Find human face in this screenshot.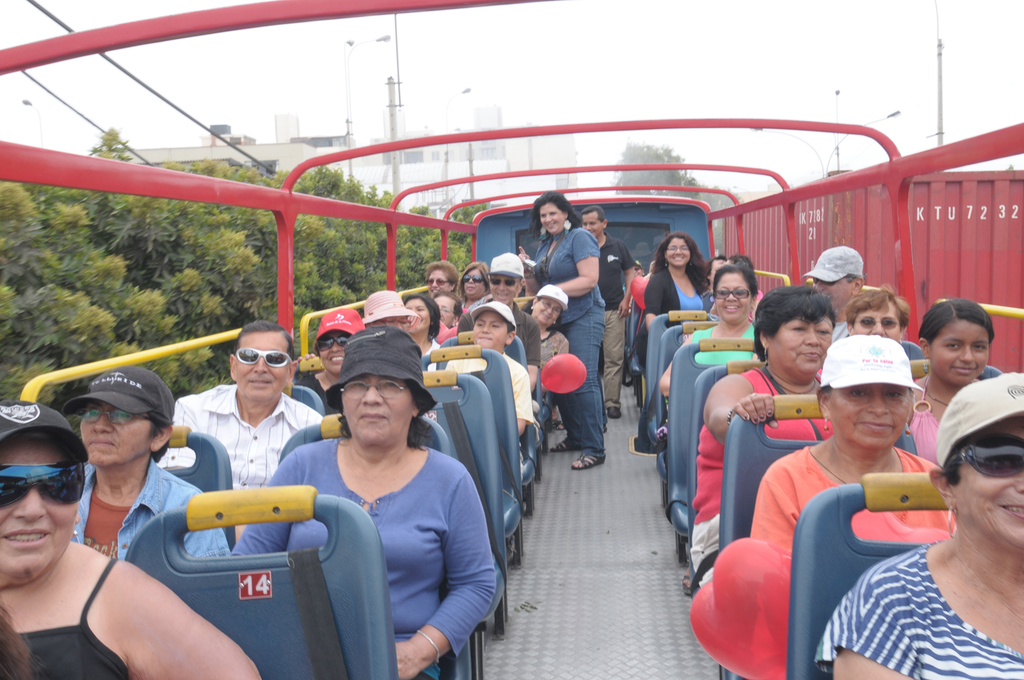
The bounding box for human face is [341,370,414,446].
